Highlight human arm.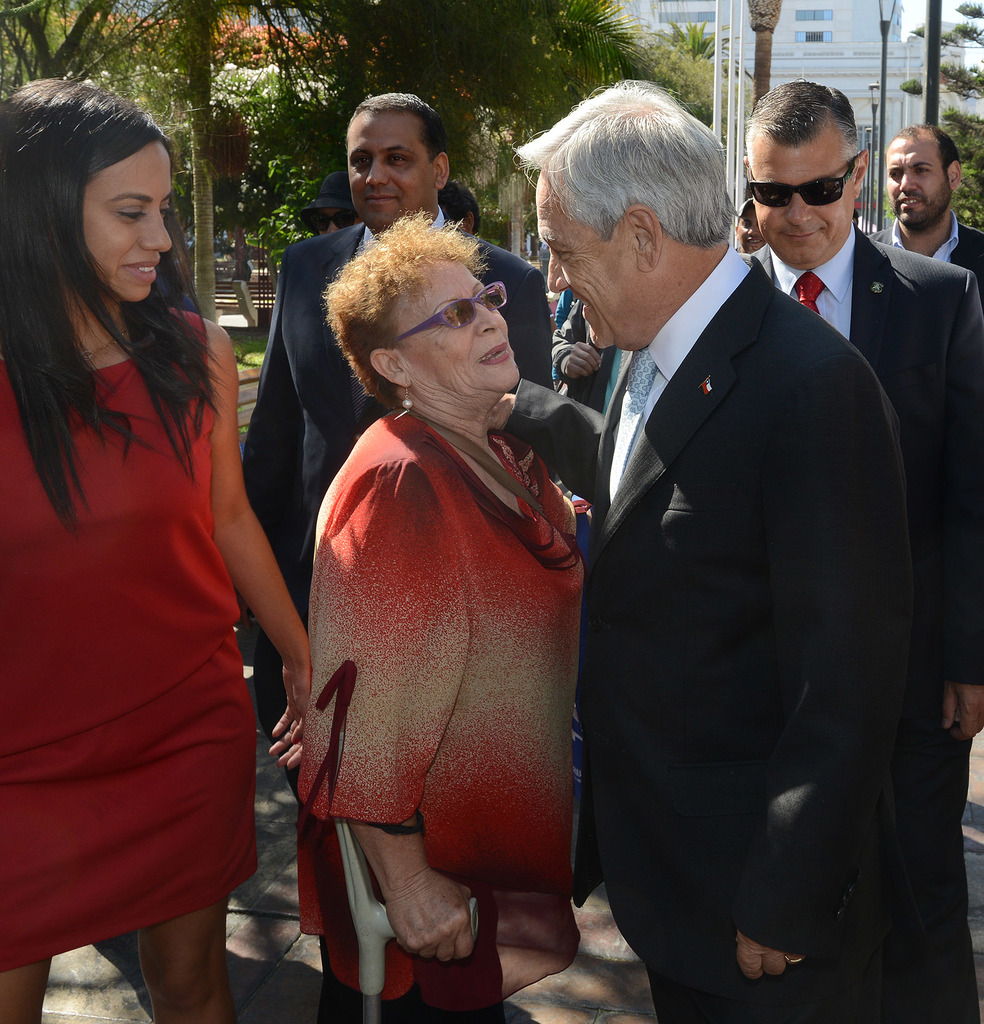
Highlighted region: x1=731 y1=343 x2=907 y2=964.
